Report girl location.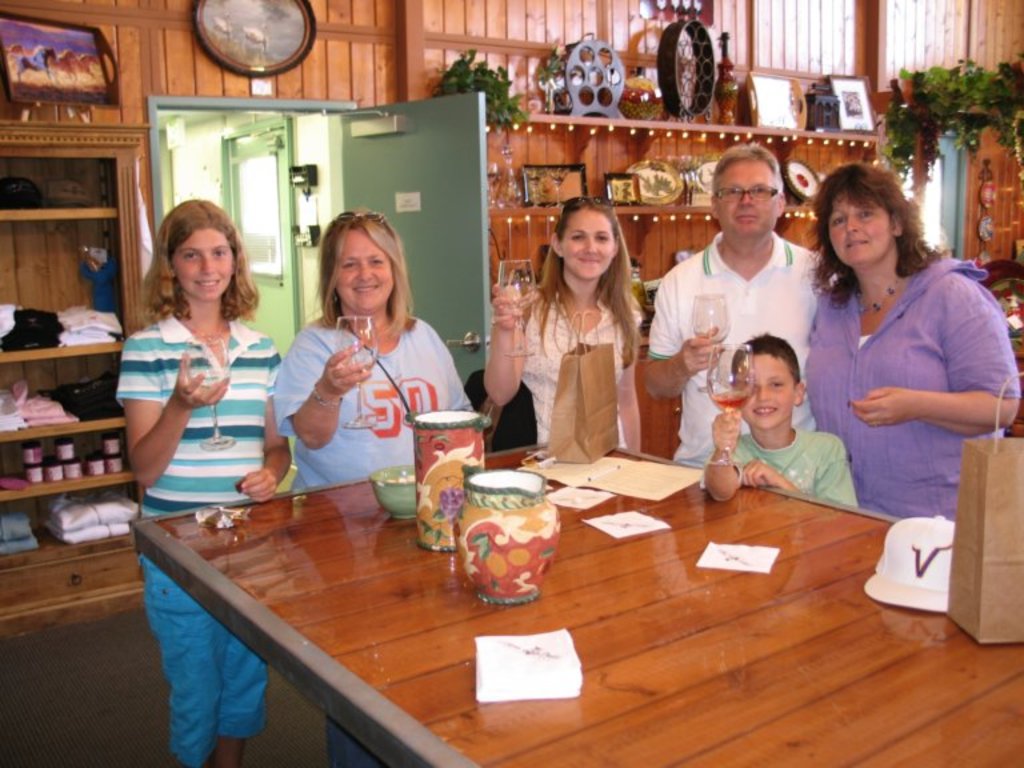
Report: select_region(480, 196, 641, 451).
